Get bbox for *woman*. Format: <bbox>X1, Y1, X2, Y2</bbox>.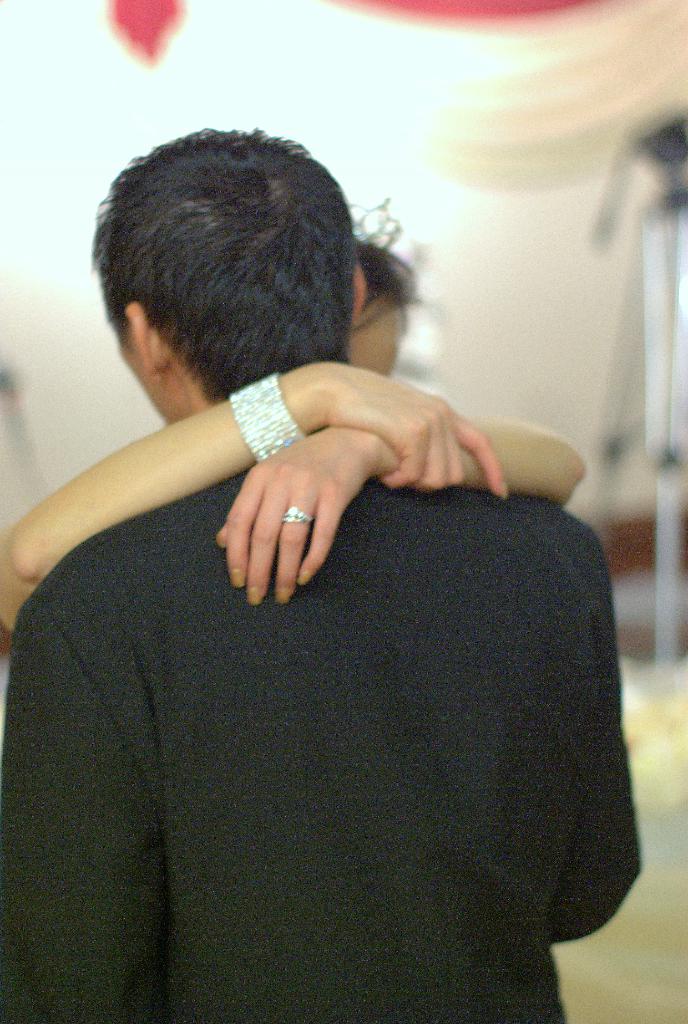
<bbox>0, 200, 590, 638</bbox>.
